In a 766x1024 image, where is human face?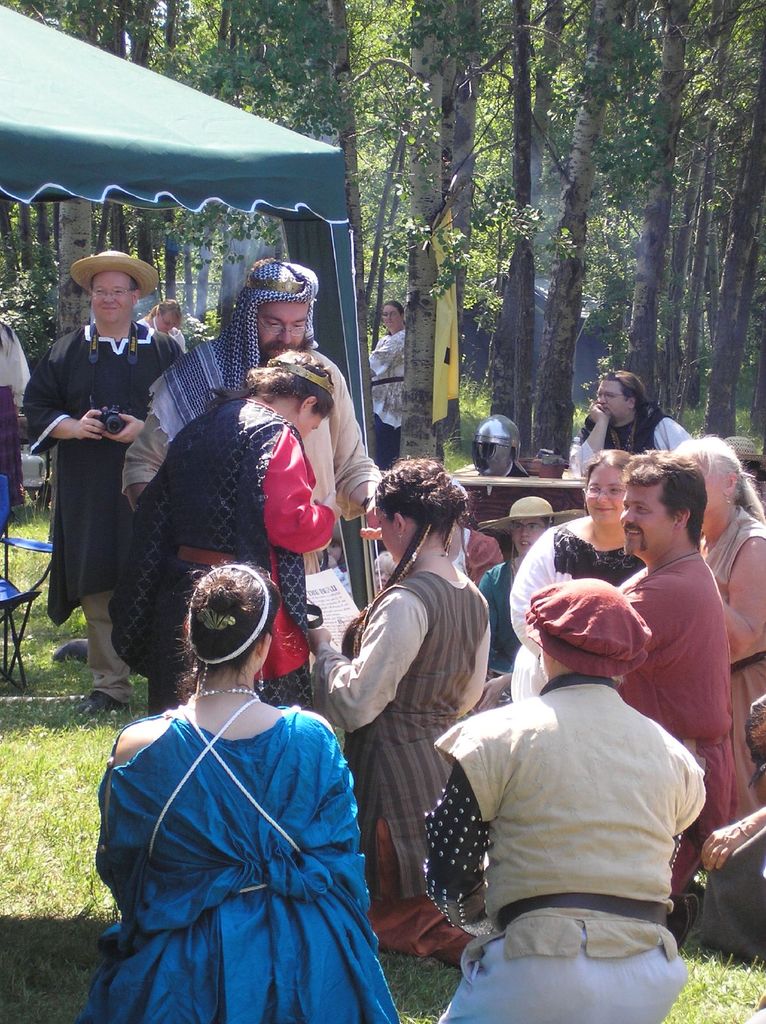
box(706, 476, 735, 515).
